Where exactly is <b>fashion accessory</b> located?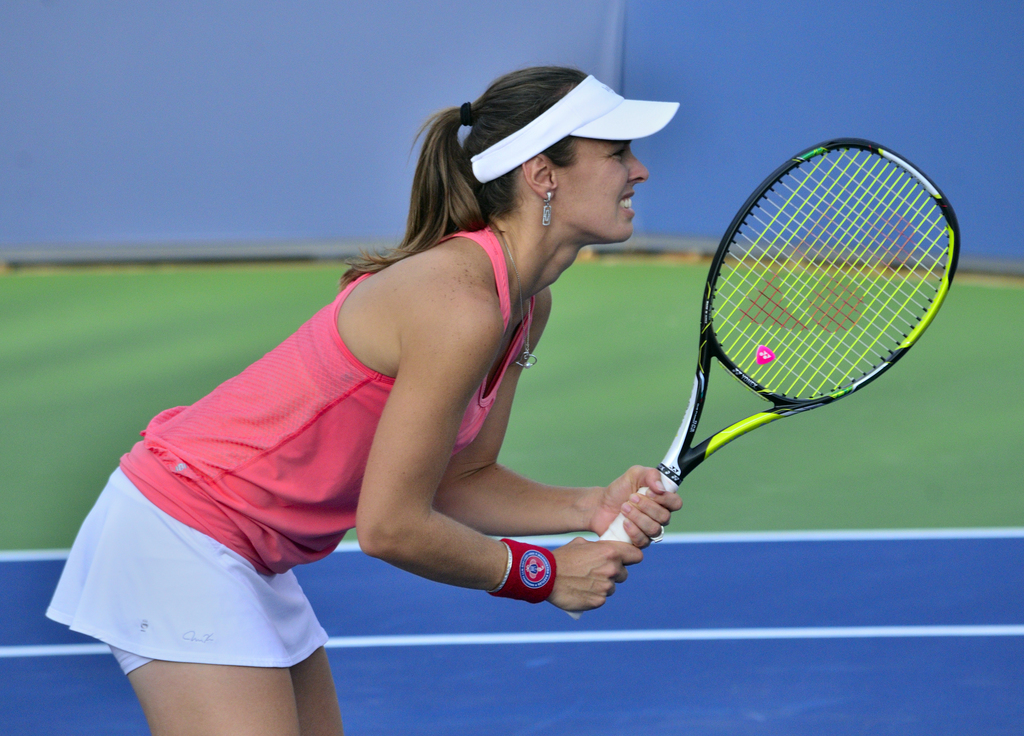
Its bounding box is bbox=[484, 217, 541, 370].
